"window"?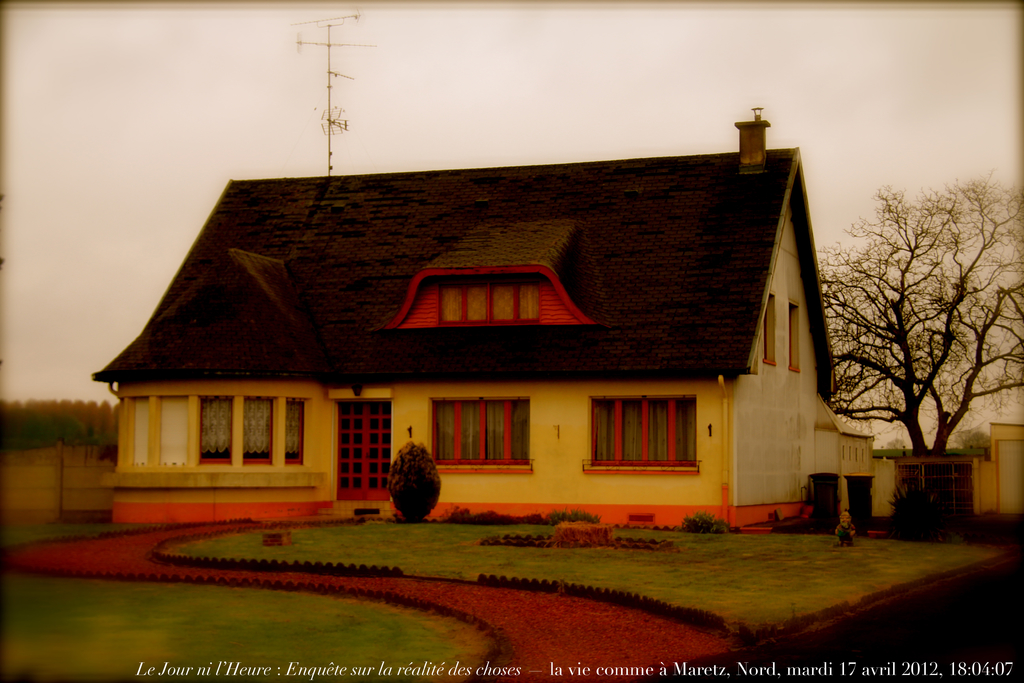
l=200, t=397, r=301, b=468
